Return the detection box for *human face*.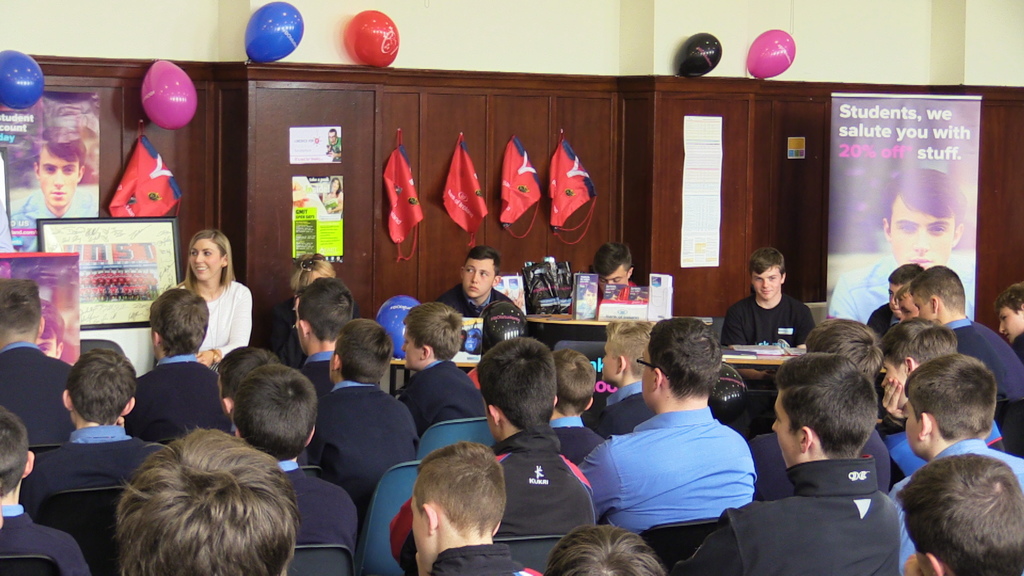
(left=890, top=197, right=952, bottom=273).
